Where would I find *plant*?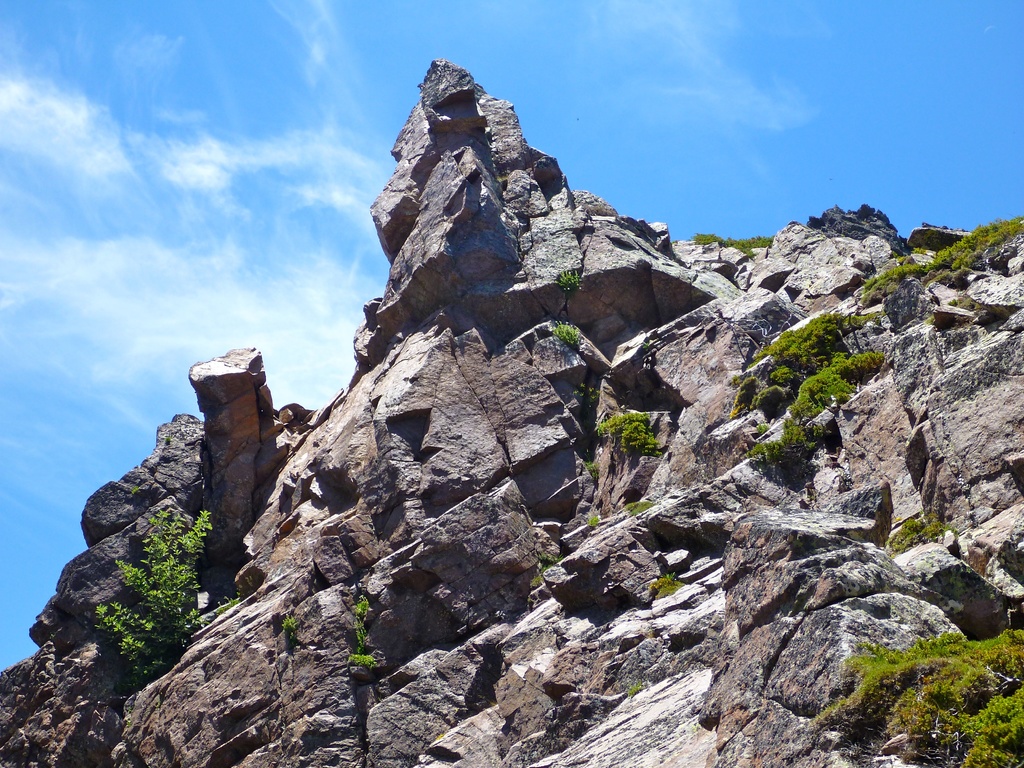
At <bbox>554, 320, 583, 353</bbox>.
